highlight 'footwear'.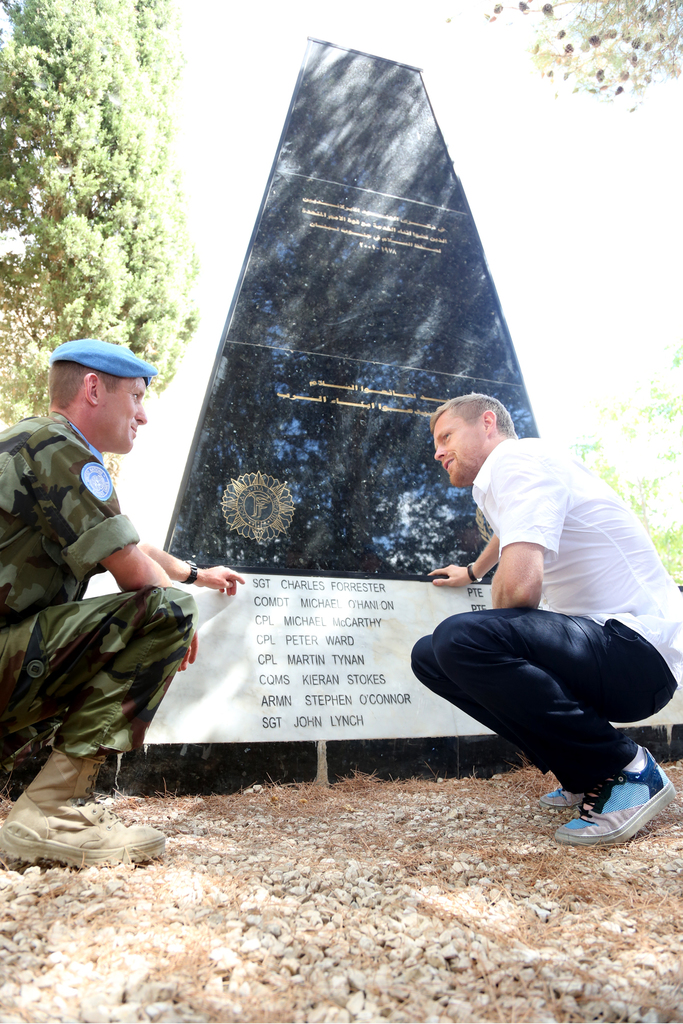
Highlighted region: {"x1": 534, "y1": 788, "x2": 581, "y2": 806}.
